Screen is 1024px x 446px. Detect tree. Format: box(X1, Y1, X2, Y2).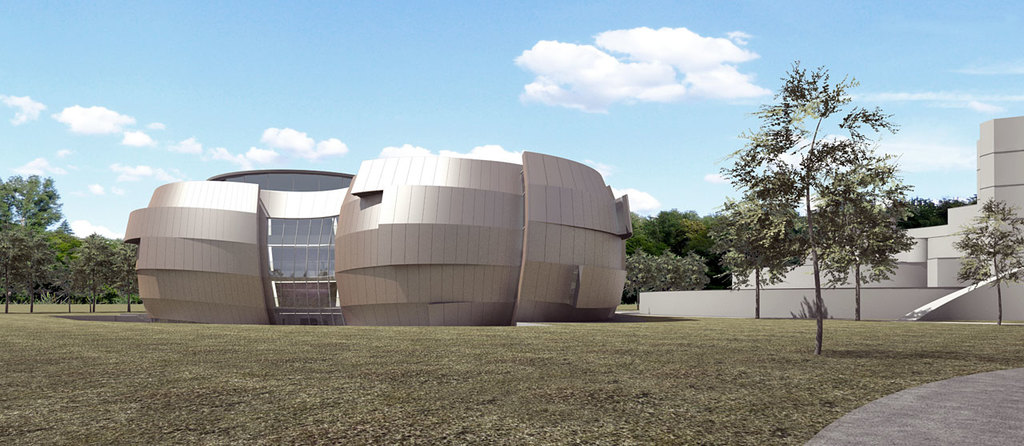
box(24, 219, 58, 269).
